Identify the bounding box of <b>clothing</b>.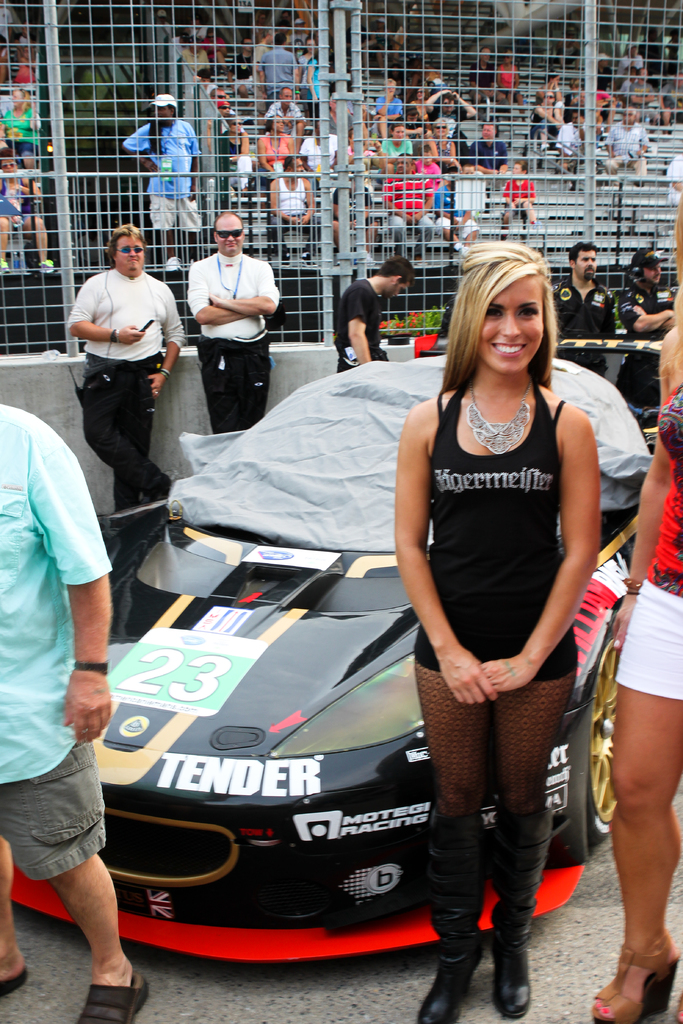
locate(609, 381, 682, 698).
